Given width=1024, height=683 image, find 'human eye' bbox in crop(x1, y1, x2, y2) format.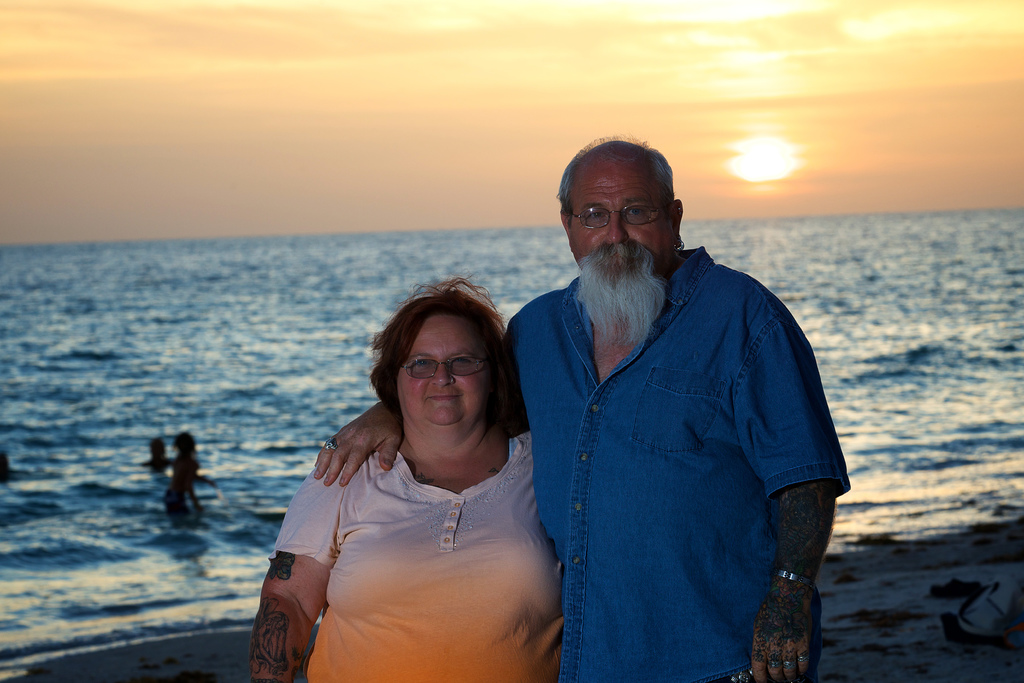
crop(581, 206, 609, 219).
